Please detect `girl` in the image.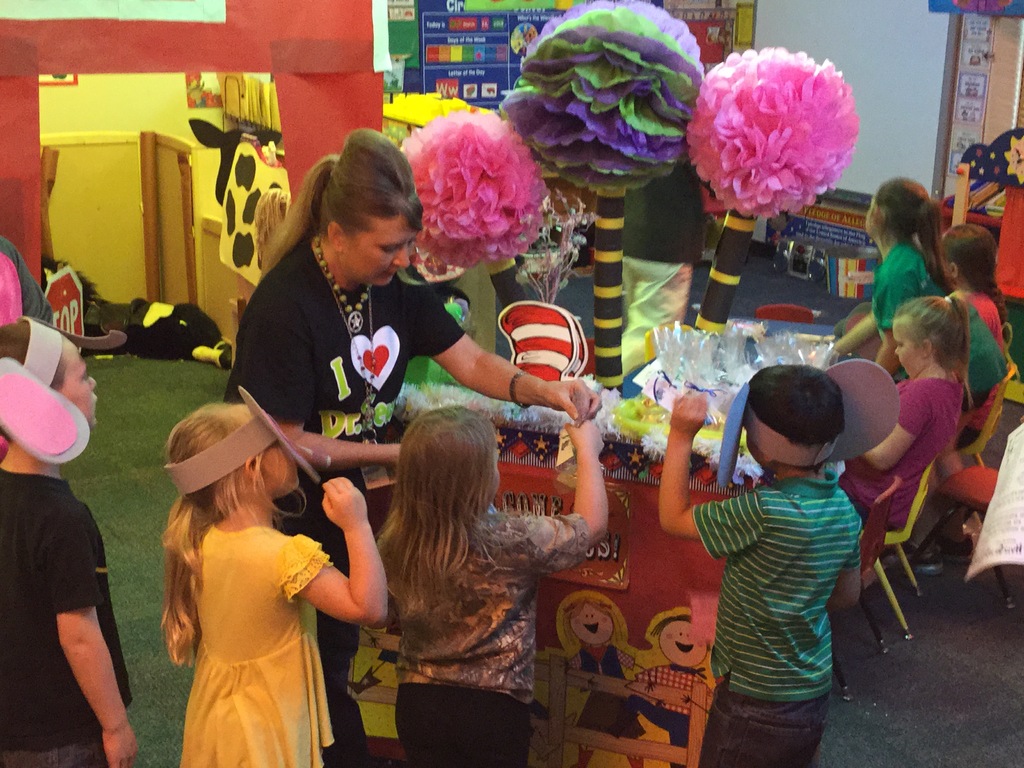
l=840, t=294, r=972, b=527.
